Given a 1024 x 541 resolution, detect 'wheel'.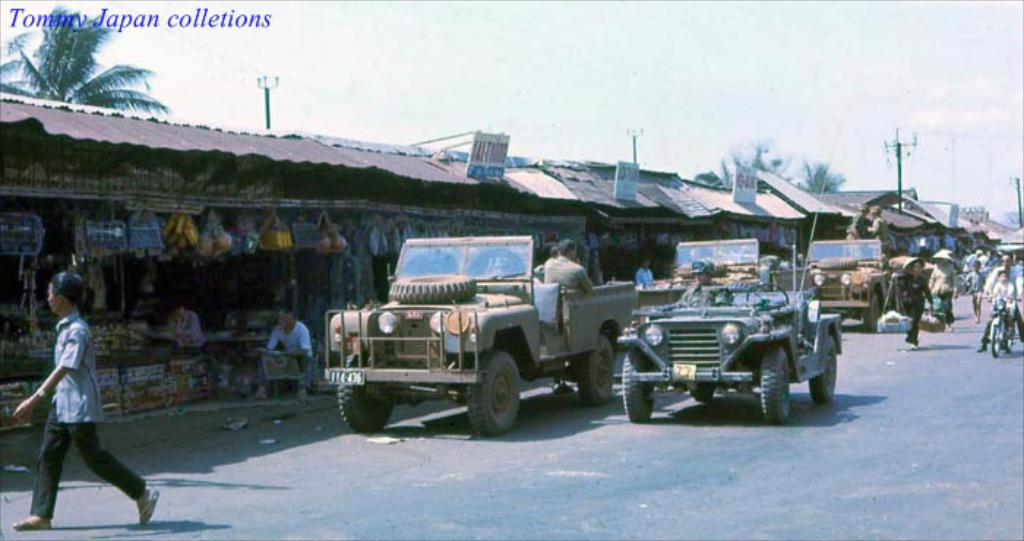
bbox(812, 336, 840, 409).
